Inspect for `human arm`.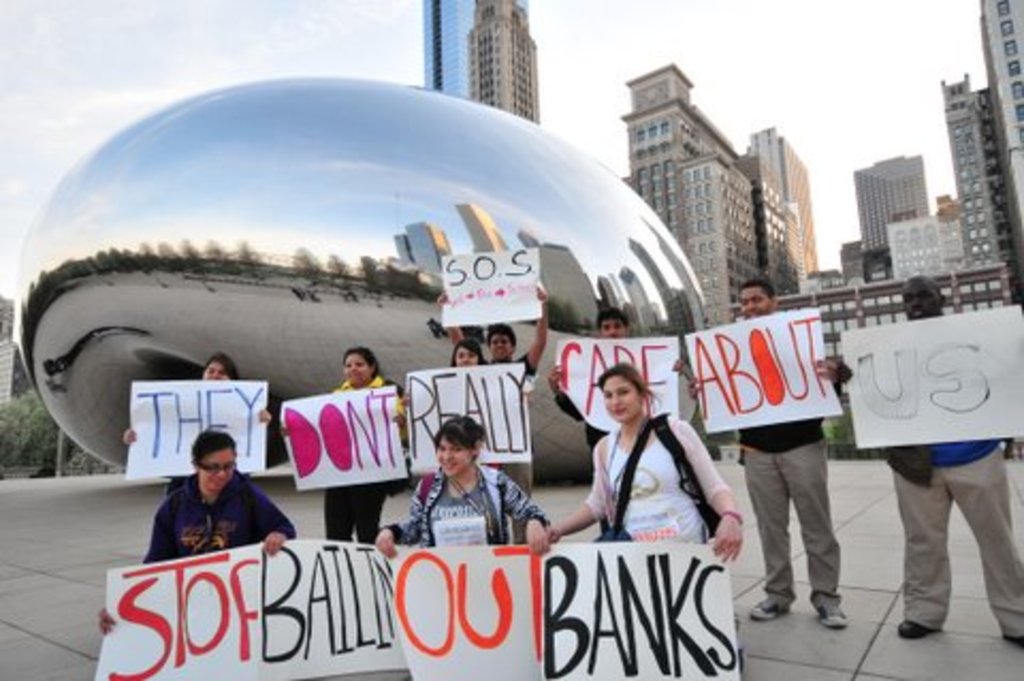
Inspection: [124, 427, 143, 448].
